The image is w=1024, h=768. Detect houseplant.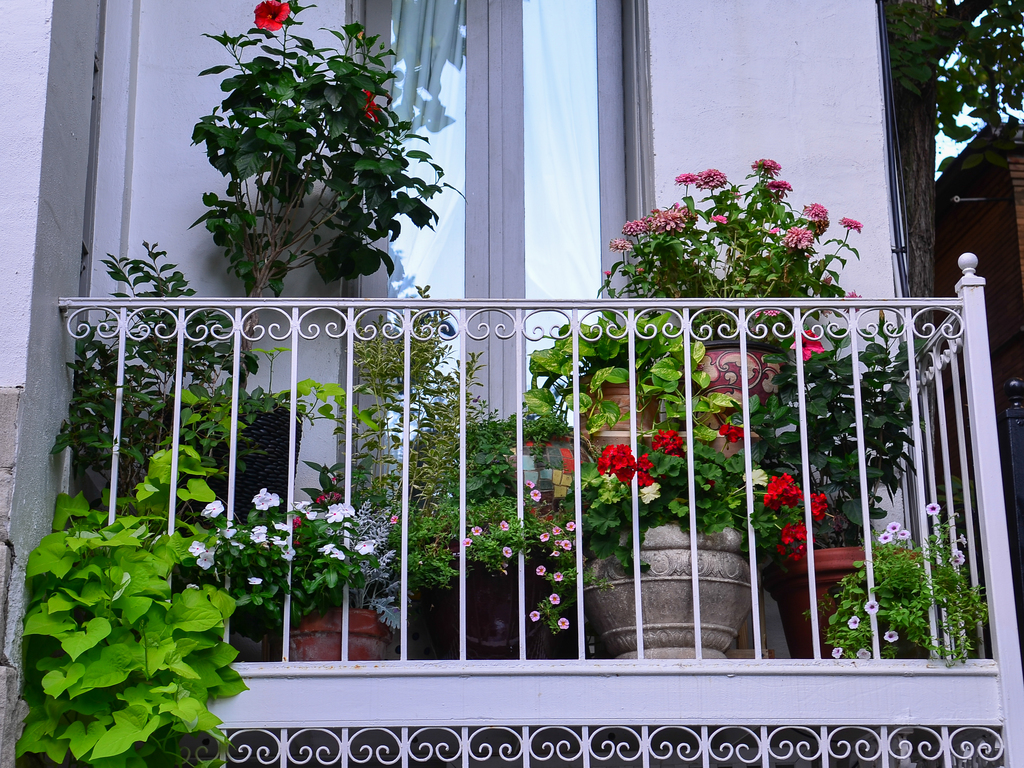
Detection: box(502, 159, 874, 655).
